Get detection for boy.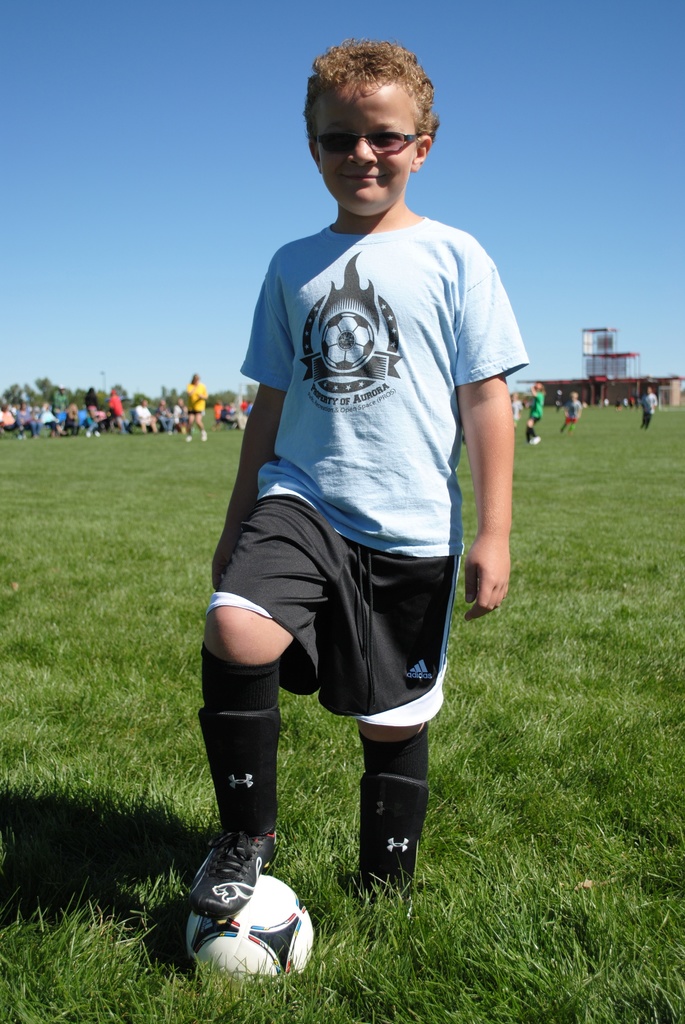
Detection: left=189, top=374, right=211, bottom=444.
